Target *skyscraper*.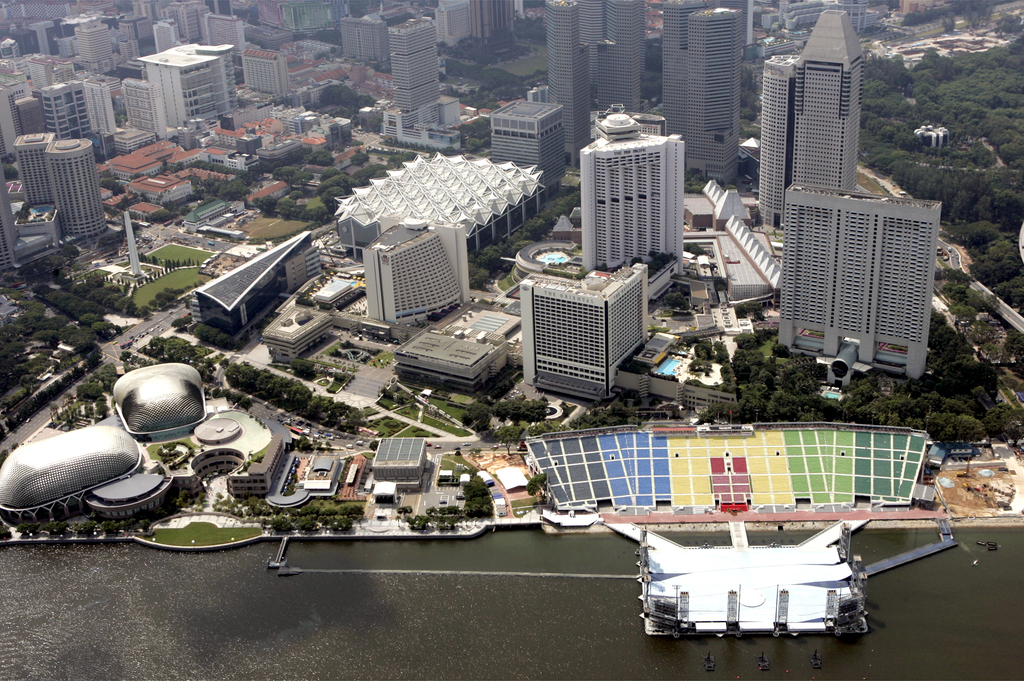
Target region: box=[91, 70, 113, 157].
